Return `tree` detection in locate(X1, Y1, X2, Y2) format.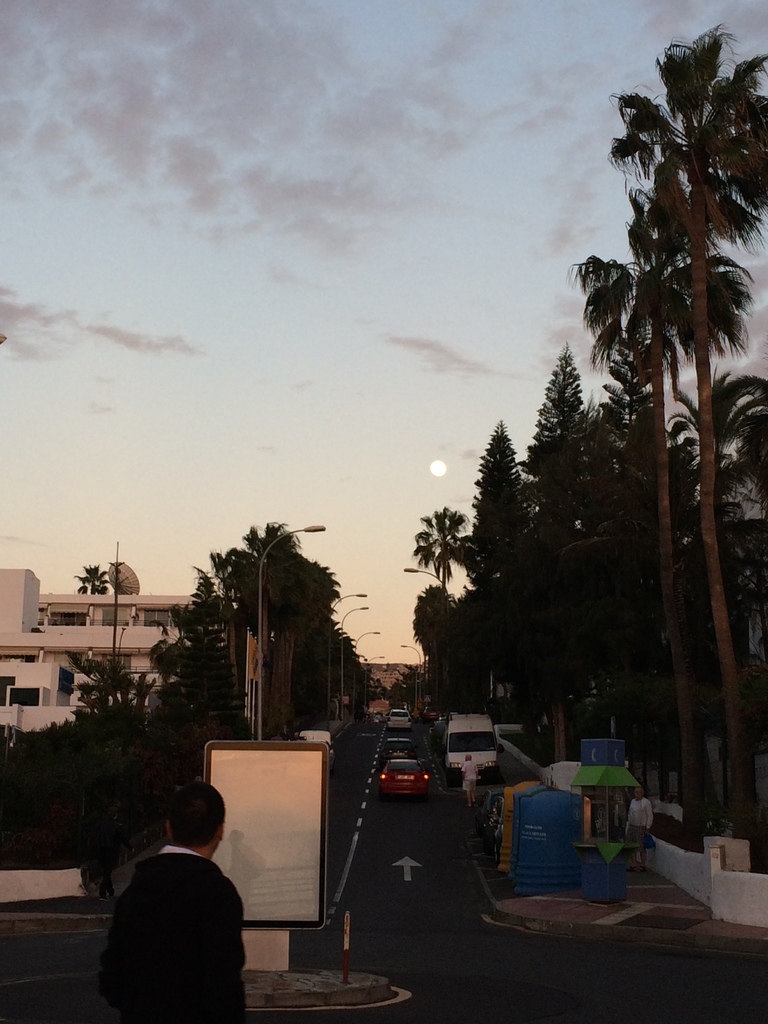
locate(408, 508, 472, 598).
